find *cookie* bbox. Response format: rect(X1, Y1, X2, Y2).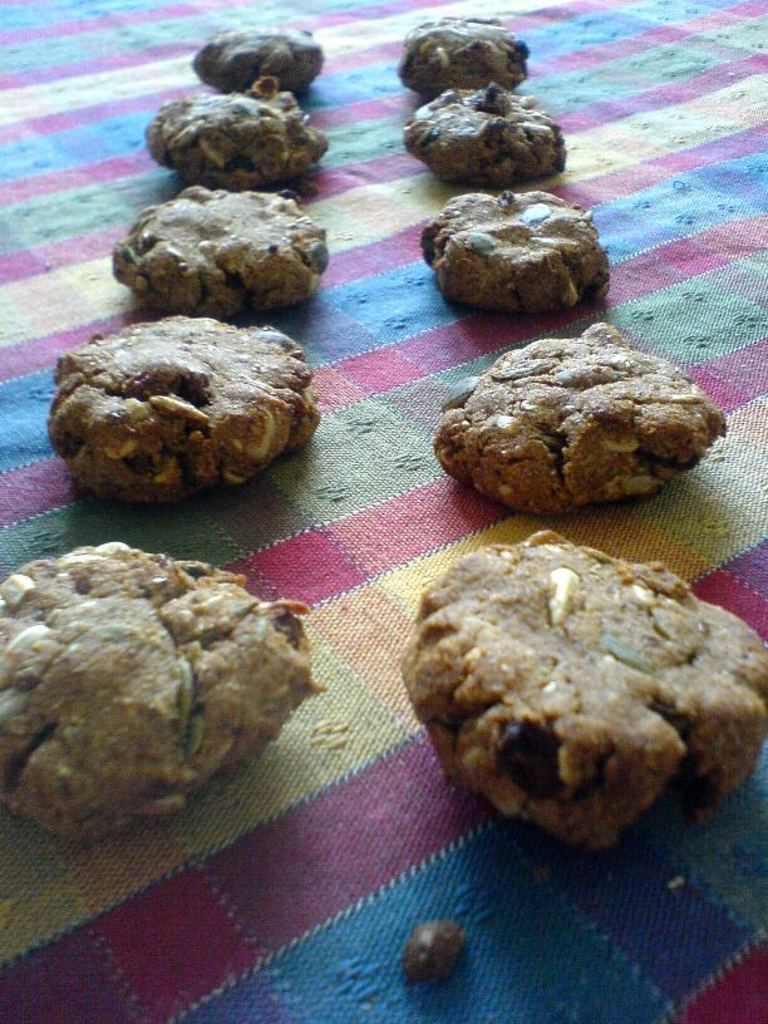
rect(51, 314, 317, 507).
